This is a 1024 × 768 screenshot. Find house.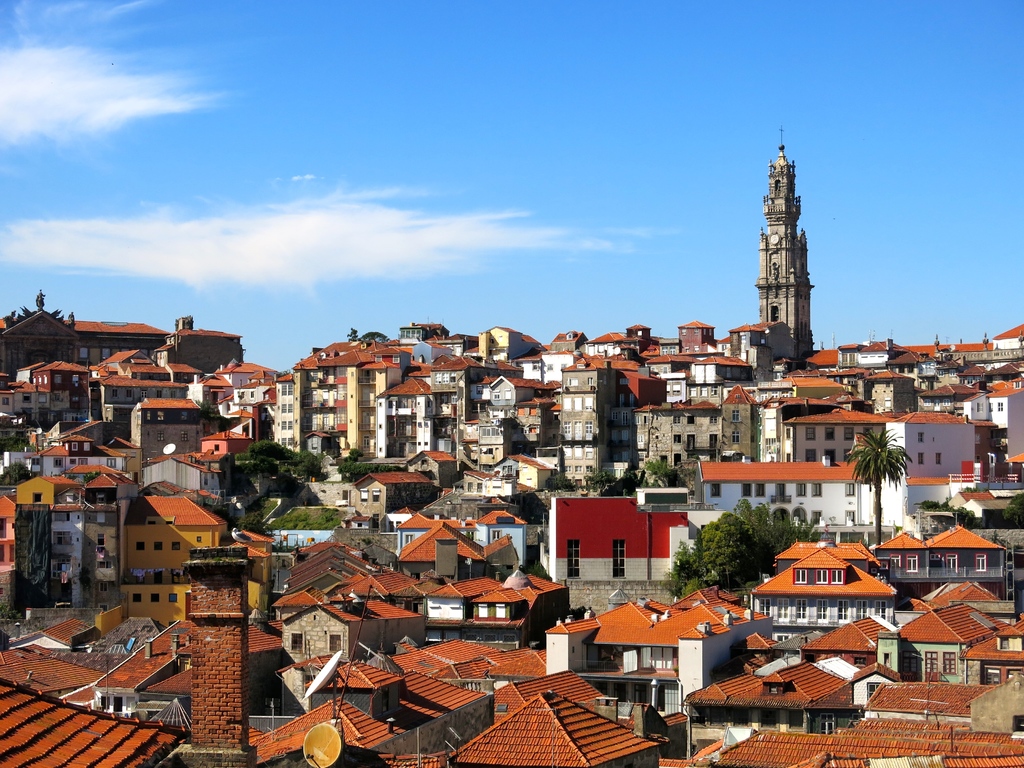
Bounding box: 692/454/975/553.
